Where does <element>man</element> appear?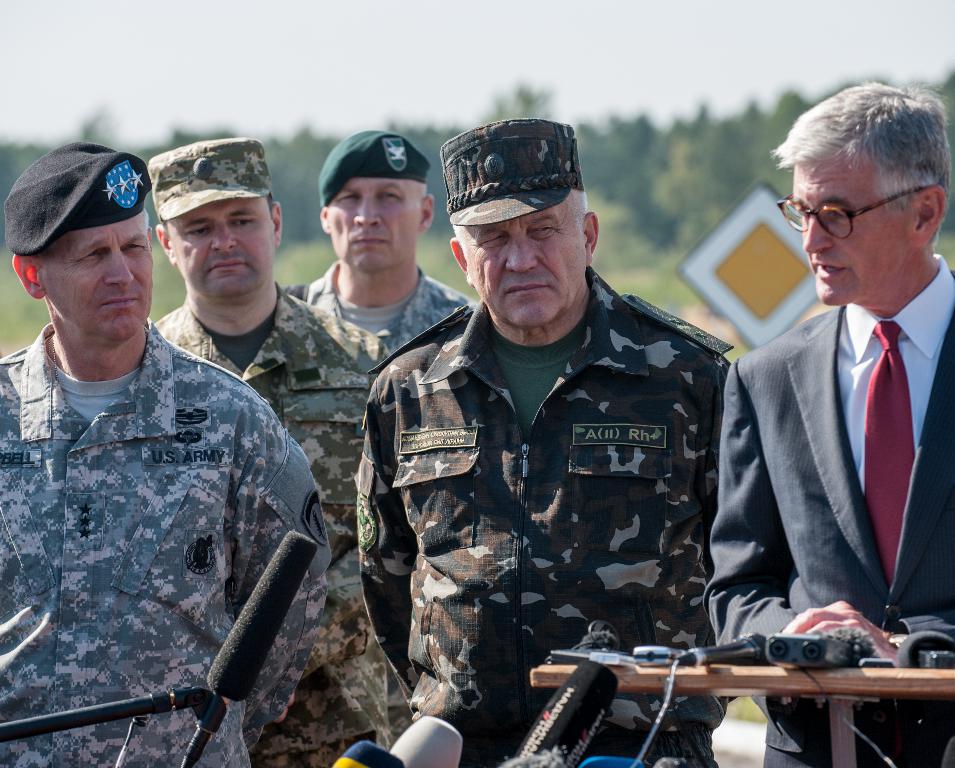
Appears at <bbox>276, 130, 477, 357</bbox>.
